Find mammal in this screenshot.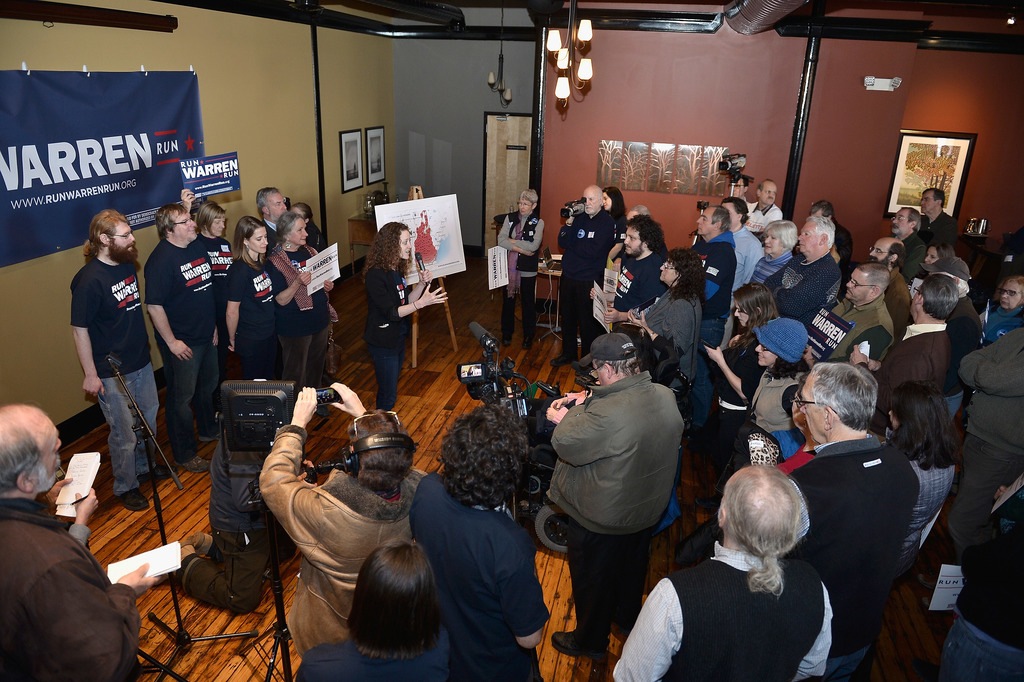
The bounding box for mammal is {"x1": 289, "y1": 199, "x2": 324, "y2": 253}.
